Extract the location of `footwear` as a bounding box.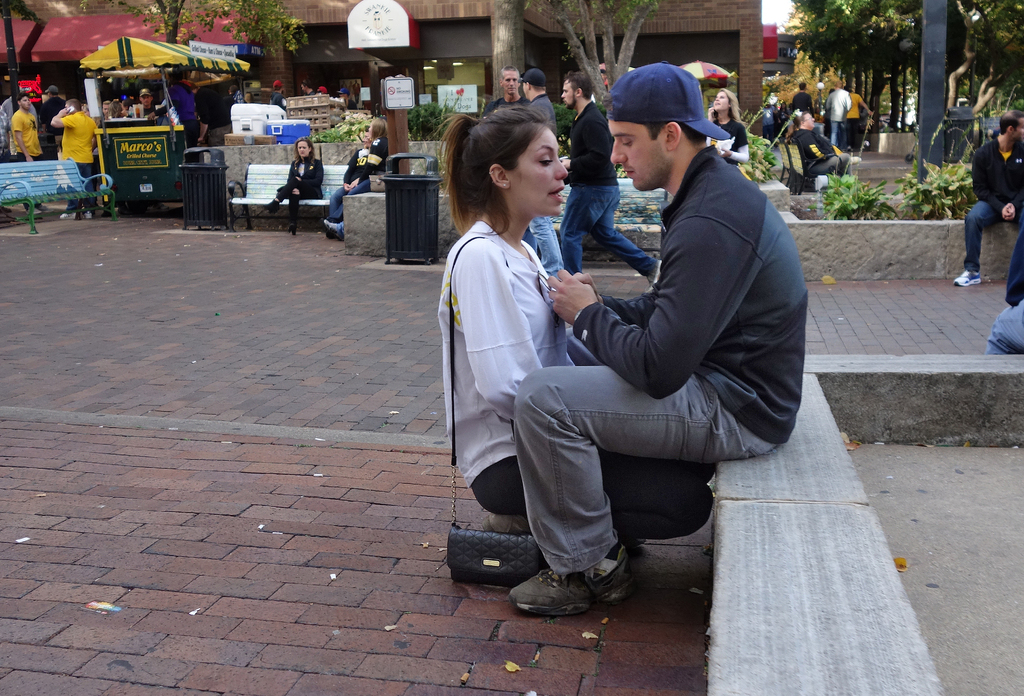
Rect(507, 540, 637, 619).
